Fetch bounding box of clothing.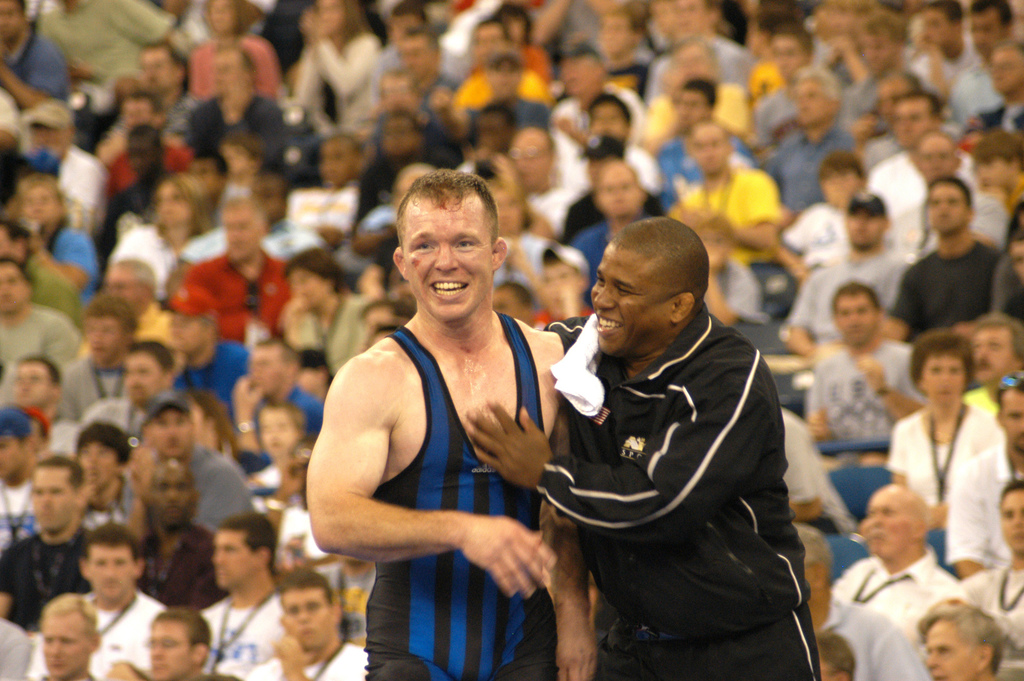
Bbox: x1=196, y1=246, x2=285, y2=345.
